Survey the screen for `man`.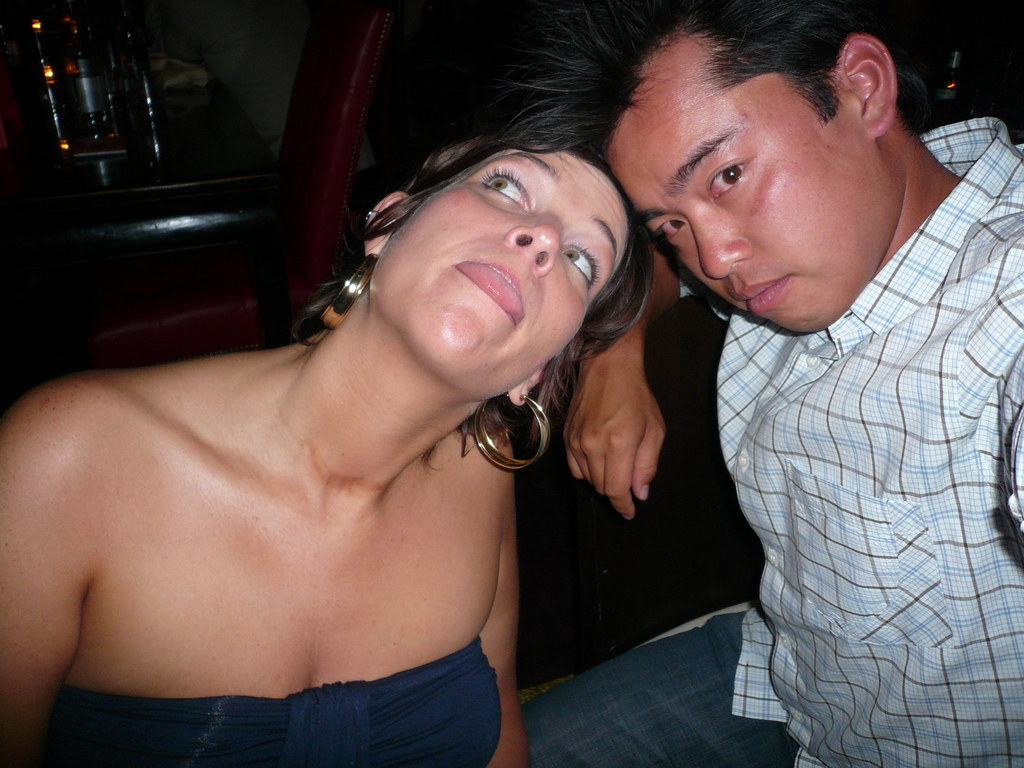
Survey found: bbox=[555, 0, 1013, 741].
